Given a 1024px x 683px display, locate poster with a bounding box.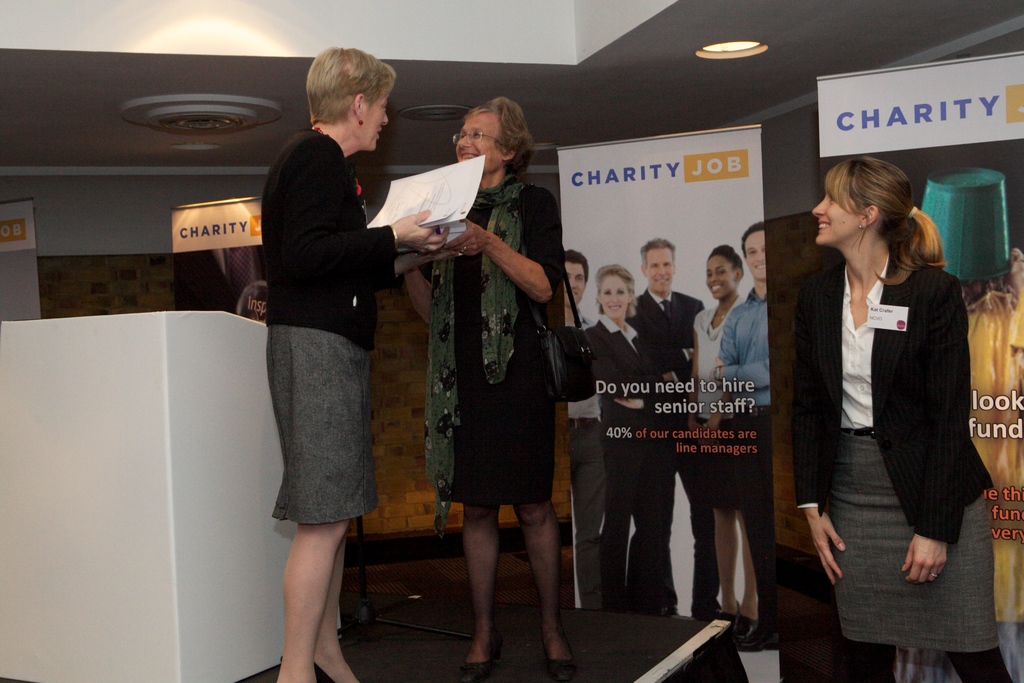
Located: (left=557, top=130, right=775, bottom=624).
